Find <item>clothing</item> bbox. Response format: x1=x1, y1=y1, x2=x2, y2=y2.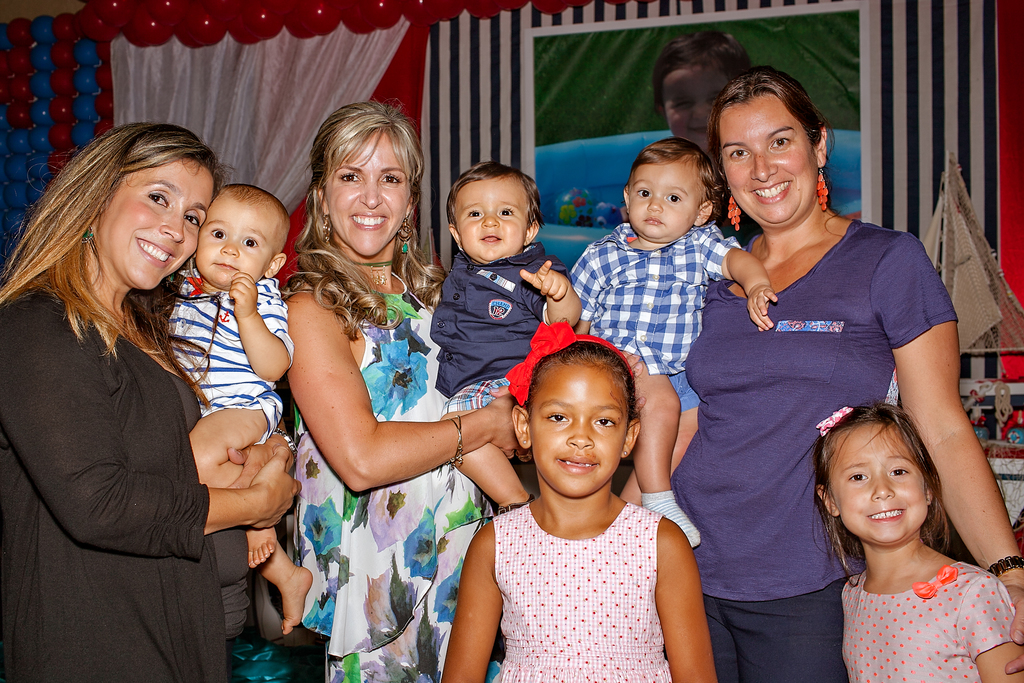
x1=282, y1=263, x2=503, y2=682.
